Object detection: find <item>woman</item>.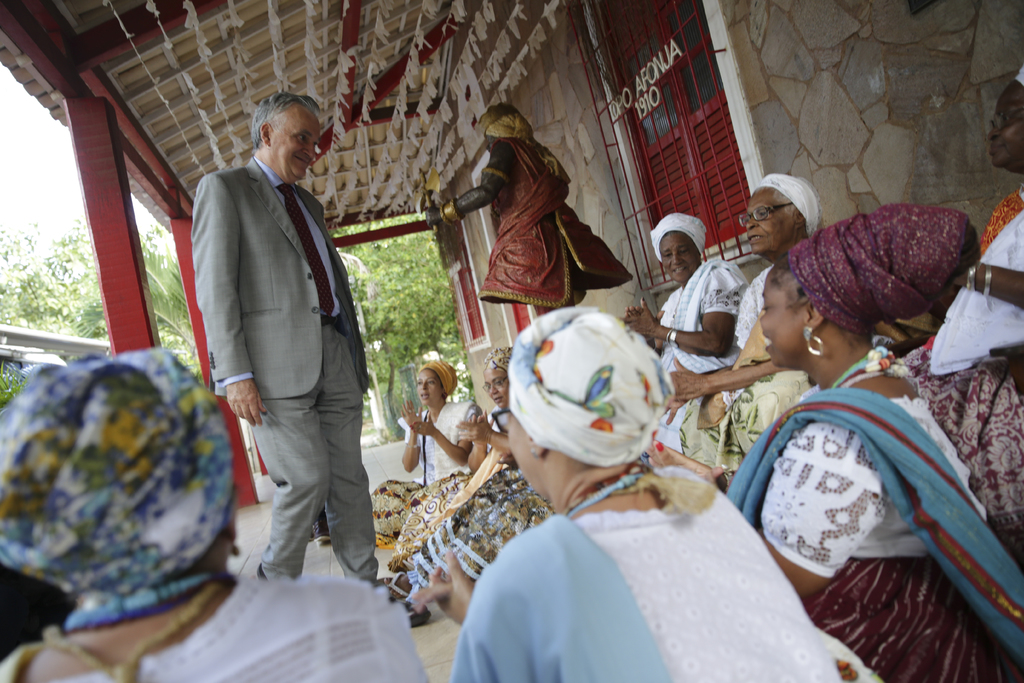
bbox=(724, 204, 1023, 682).
